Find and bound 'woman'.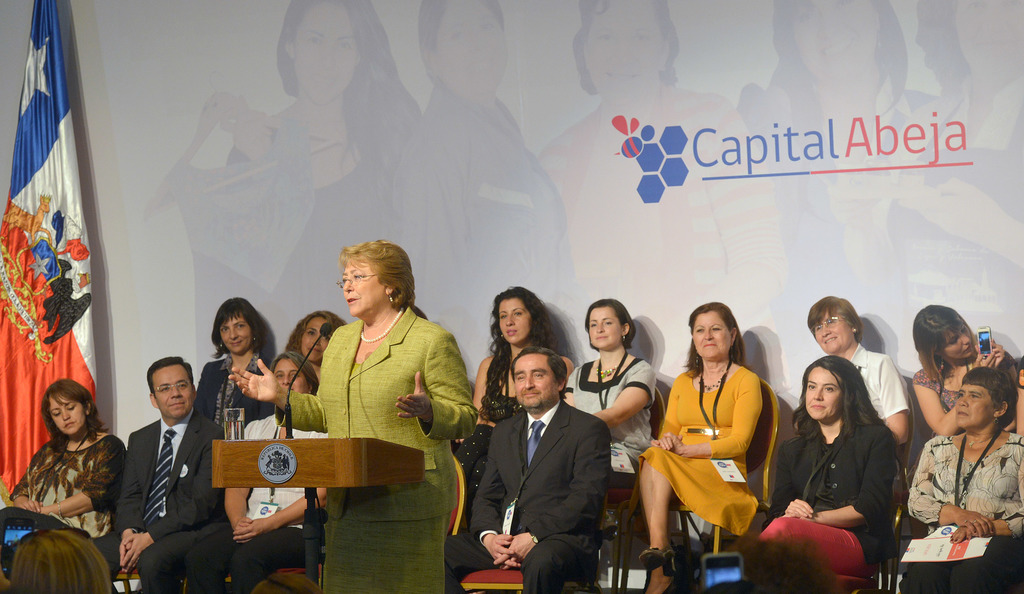
Bound: 910,307,1020,435.
